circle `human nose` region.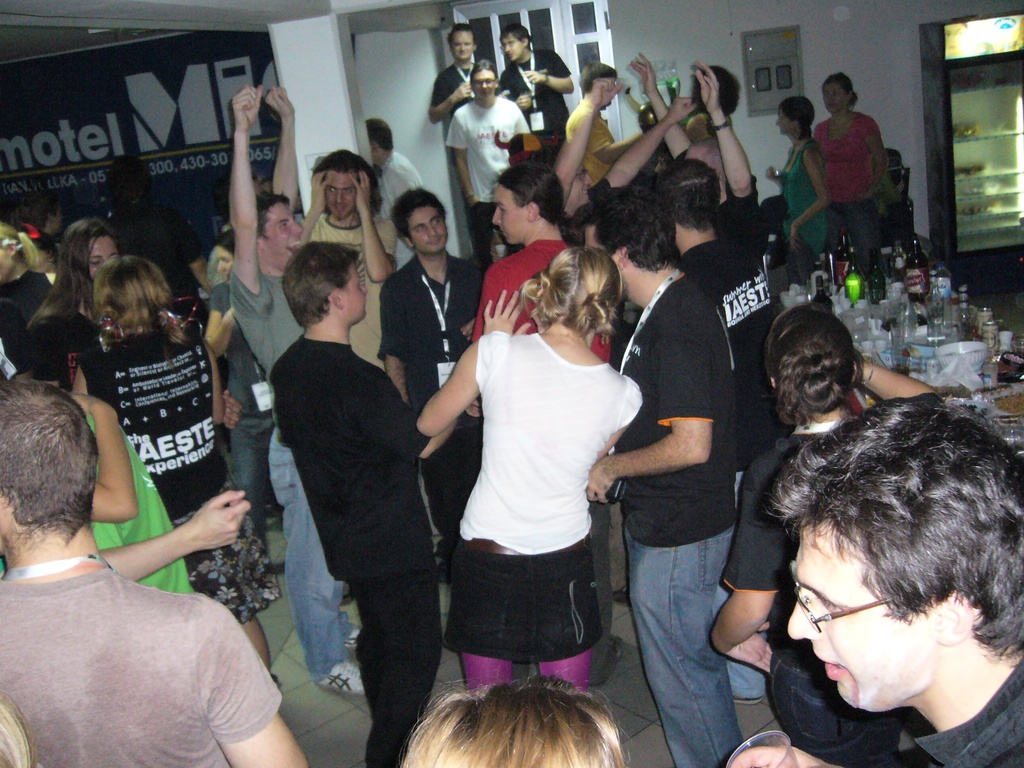
Region: [422, 225, 437, 241].
